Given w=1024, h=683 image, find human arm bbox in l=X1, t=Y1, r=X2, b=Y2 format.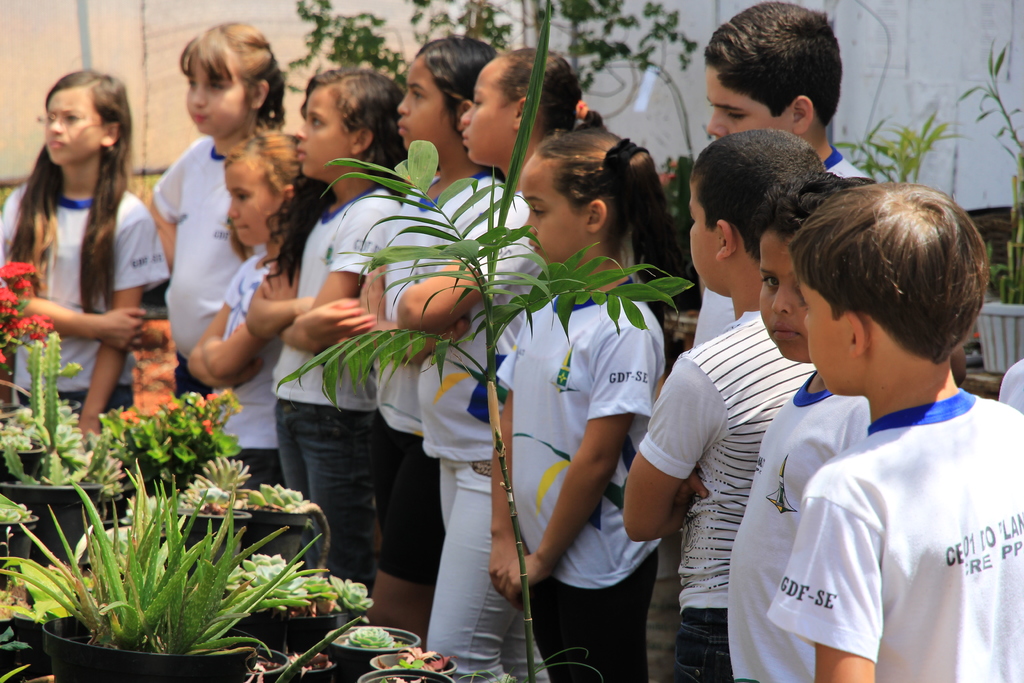
l=617, t=347, r=694, b=544.
